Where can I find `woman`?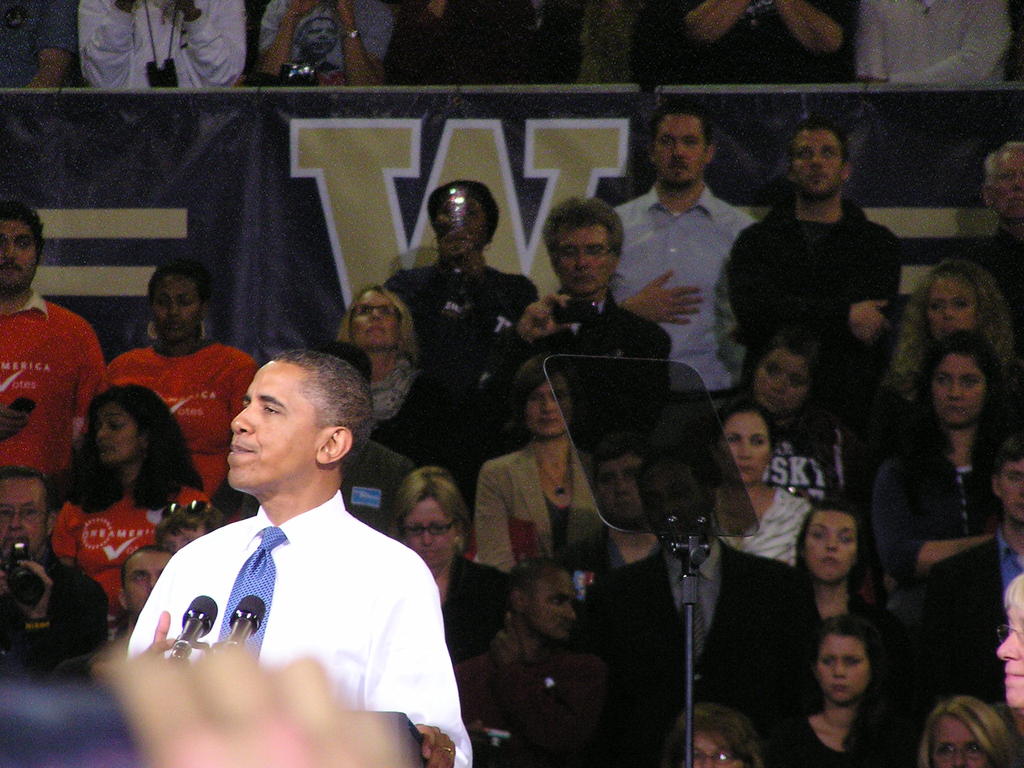
You can find it at BBox(477, 359, 598, 577).
